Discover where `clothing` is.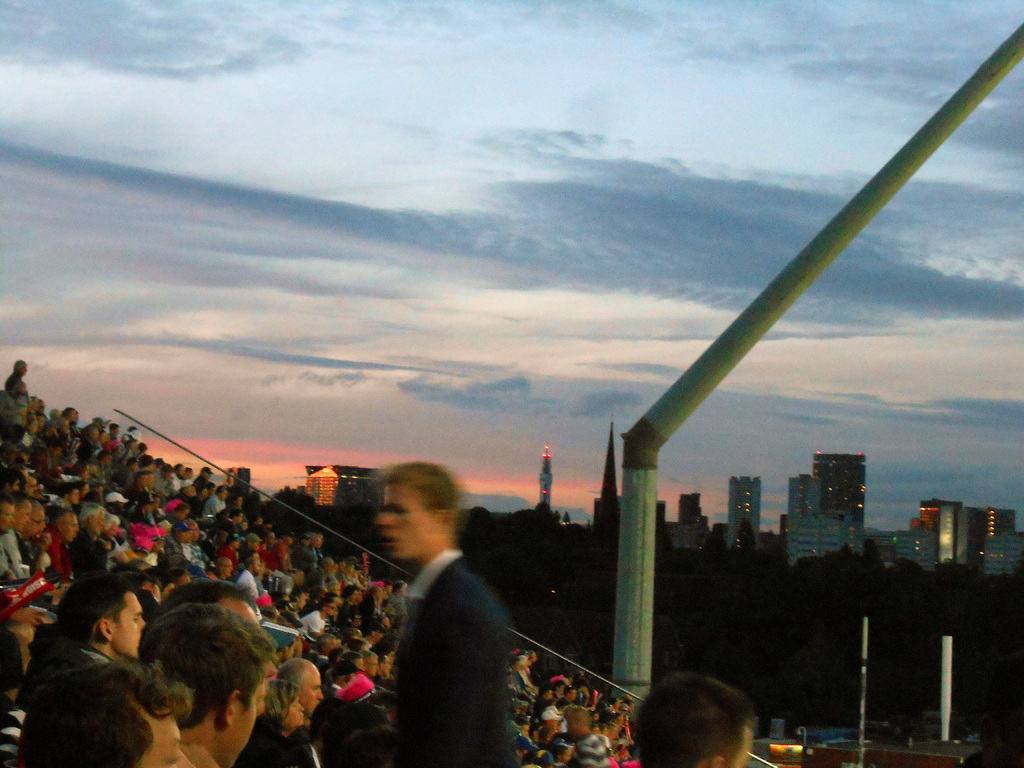
Discovered at (391,552,516,767).
